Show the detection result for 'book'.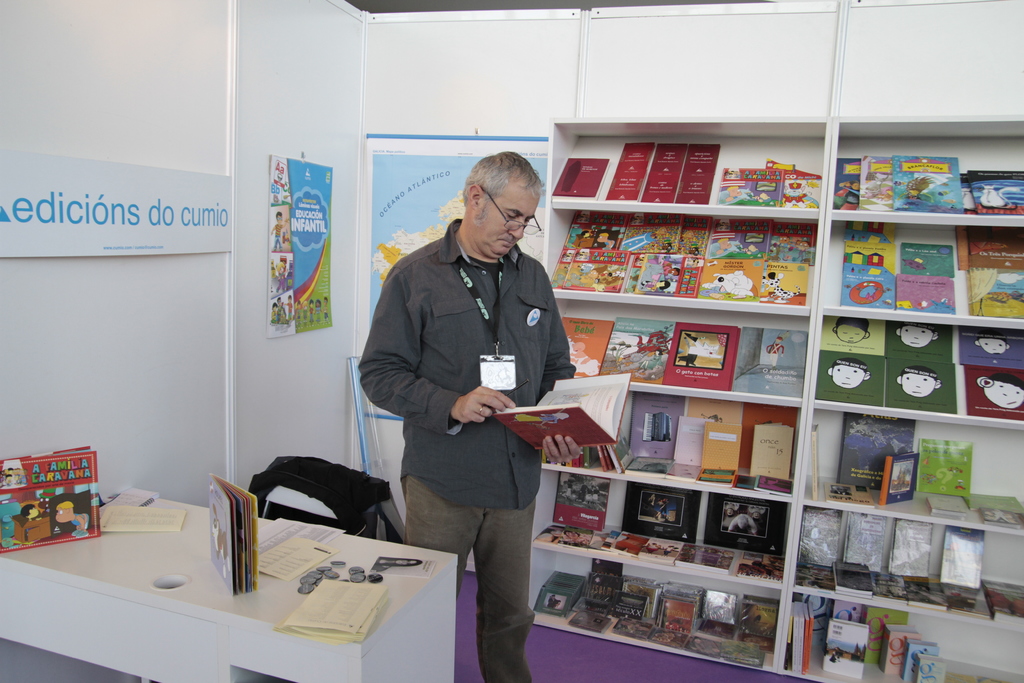
366,553,438,582.
